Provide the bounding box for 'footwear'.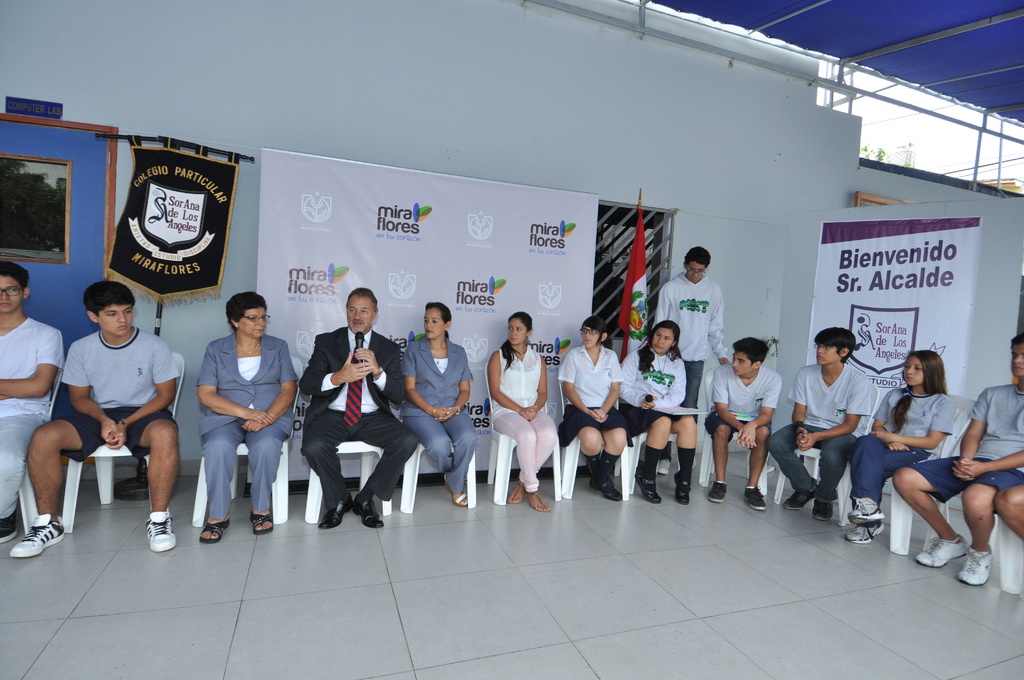
bbox=[317, 499, 353, 526].
